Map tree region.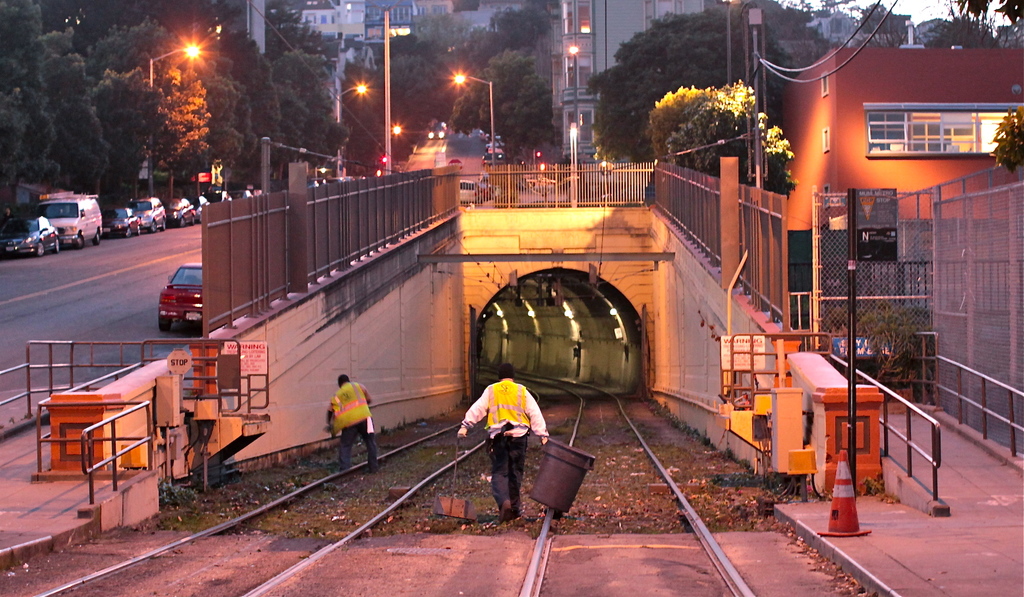
Mapped to (x1=916, y1=27, x2=1000, y2=48).
